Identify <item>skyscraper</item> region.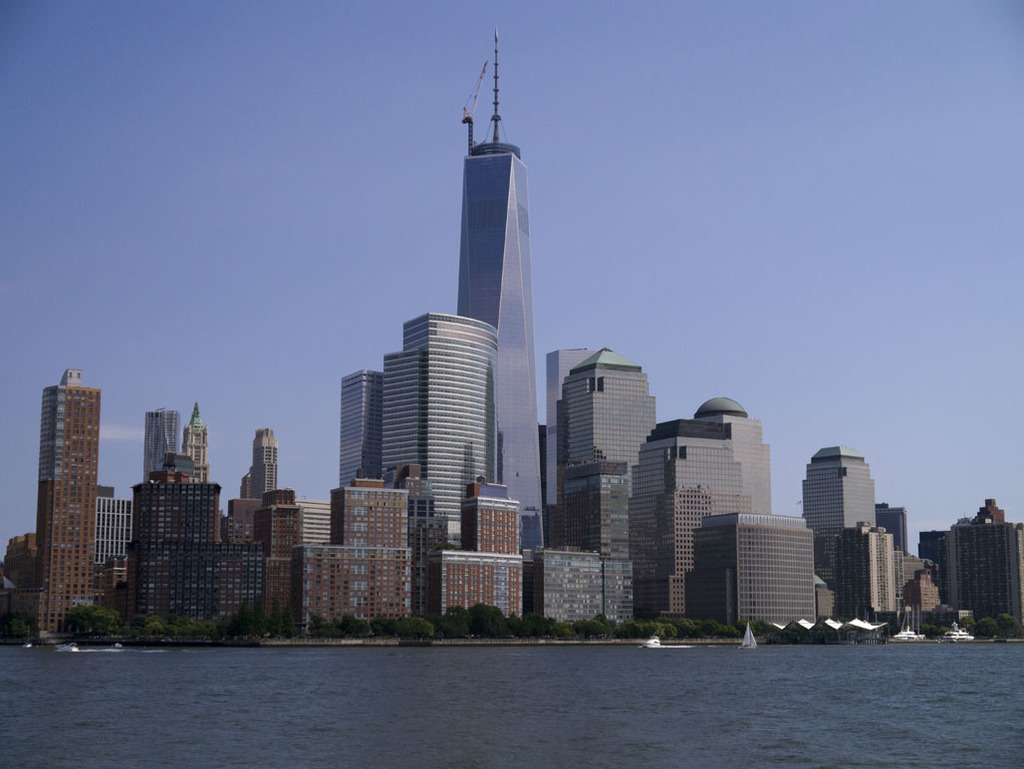
Region: {"left": 453, "top": 28, "right": 545, "bottom": 571}.
